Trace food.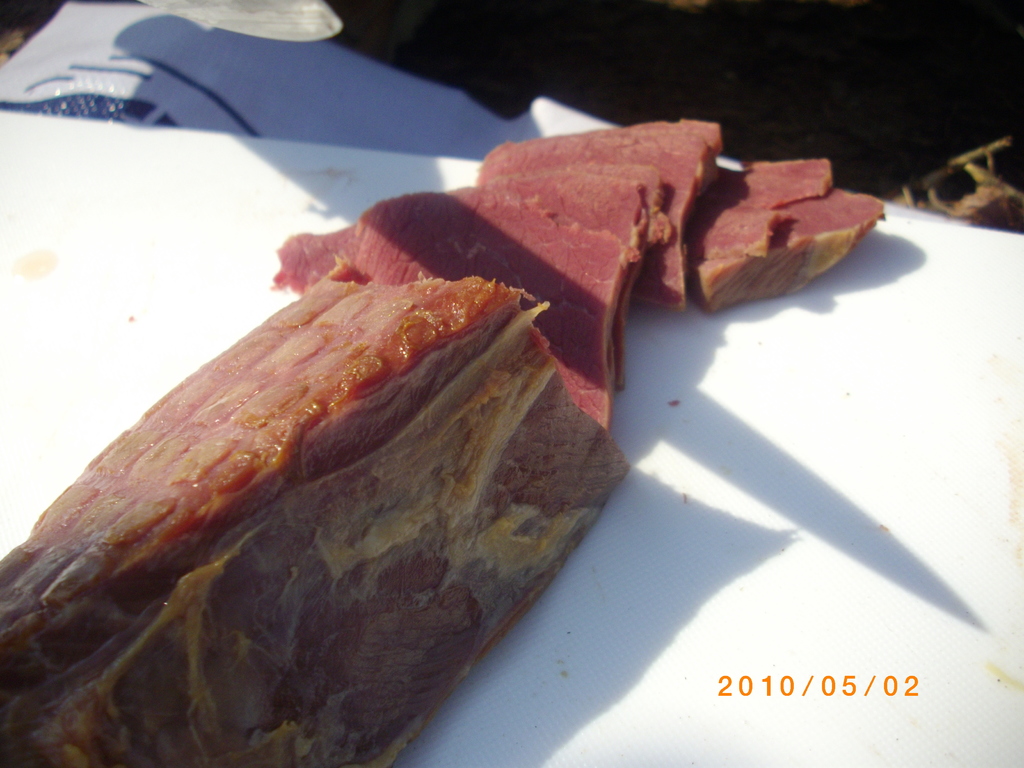
Traced to x1=0 y1=275 x2=627 y2=767.
